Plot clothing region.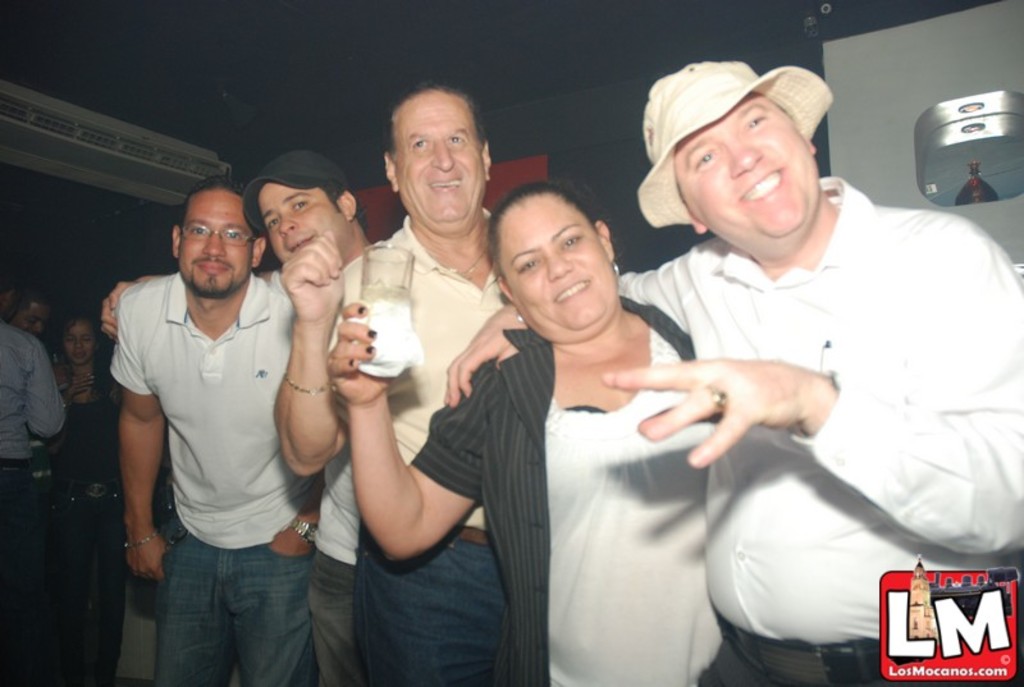
Plotted at bbox=[60, 356, 104, 686].
